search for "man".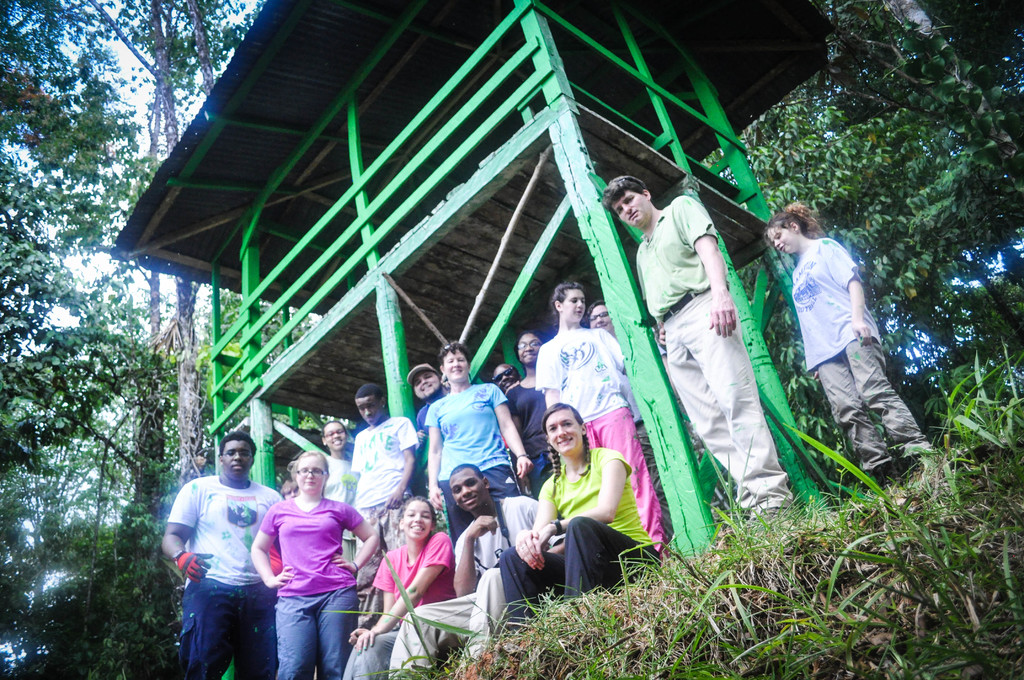
Found at crop(343, 379, 417, 600).
